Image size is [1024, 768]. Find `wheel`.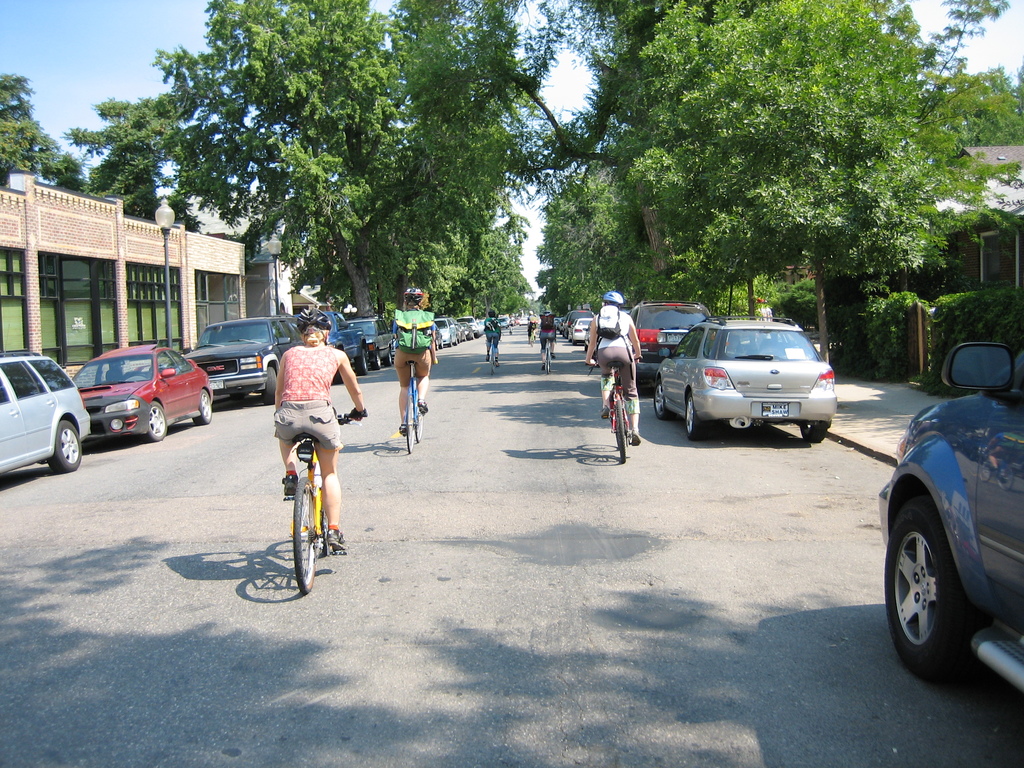
bbox(407, 378, 415, 452).
